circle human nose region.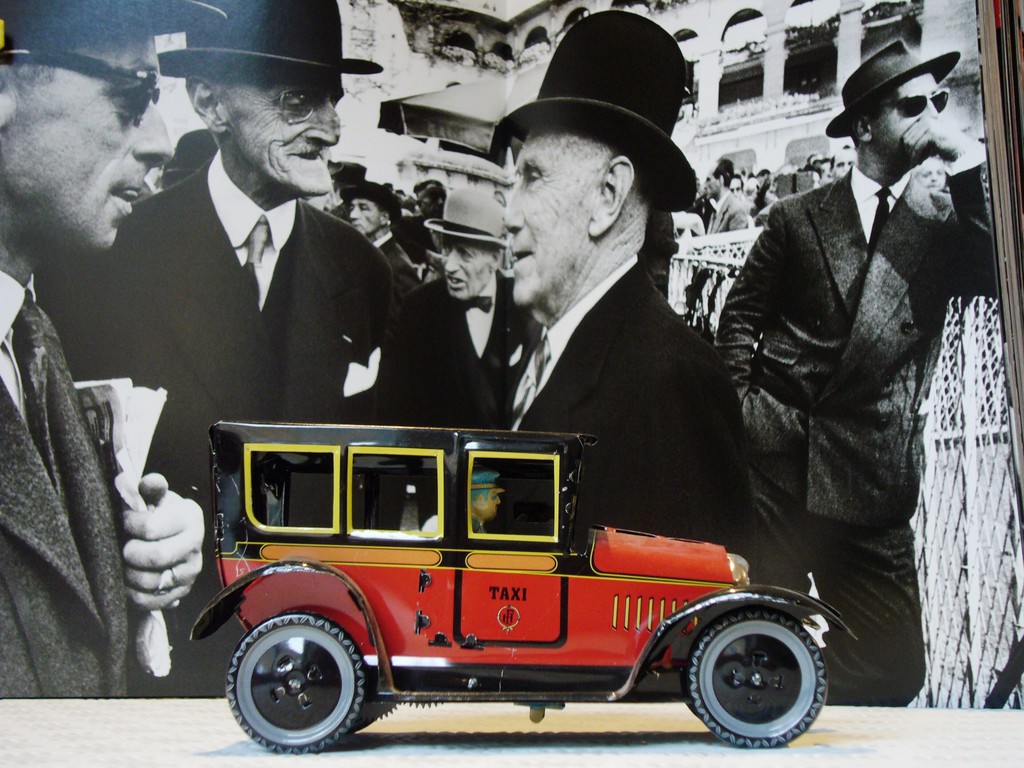
Region: {"left": 444, "top": 249, "right": 461, "bottom": 274}.
